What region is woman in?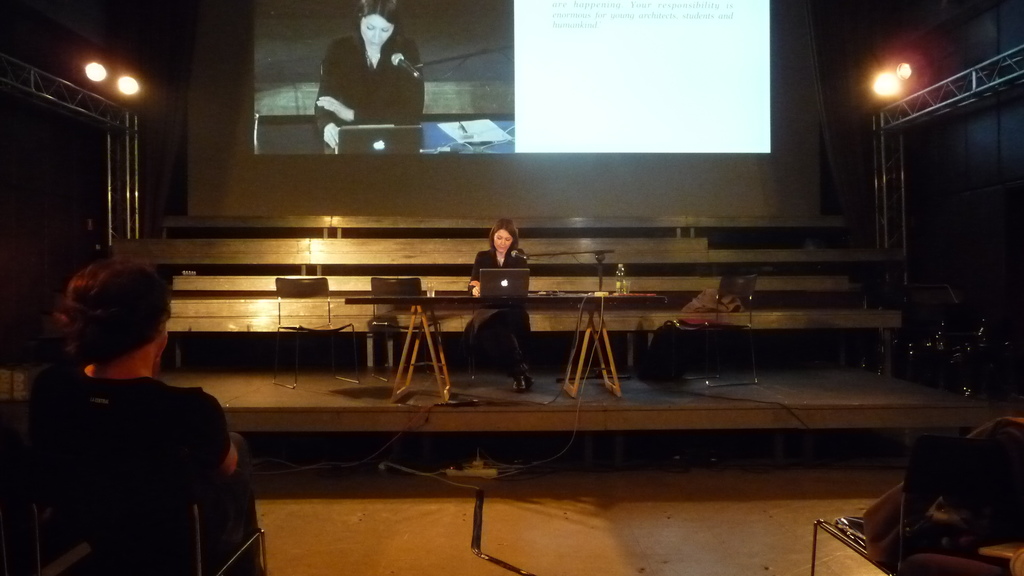
<bbox>312, 0, 426, 153</bbox>.
